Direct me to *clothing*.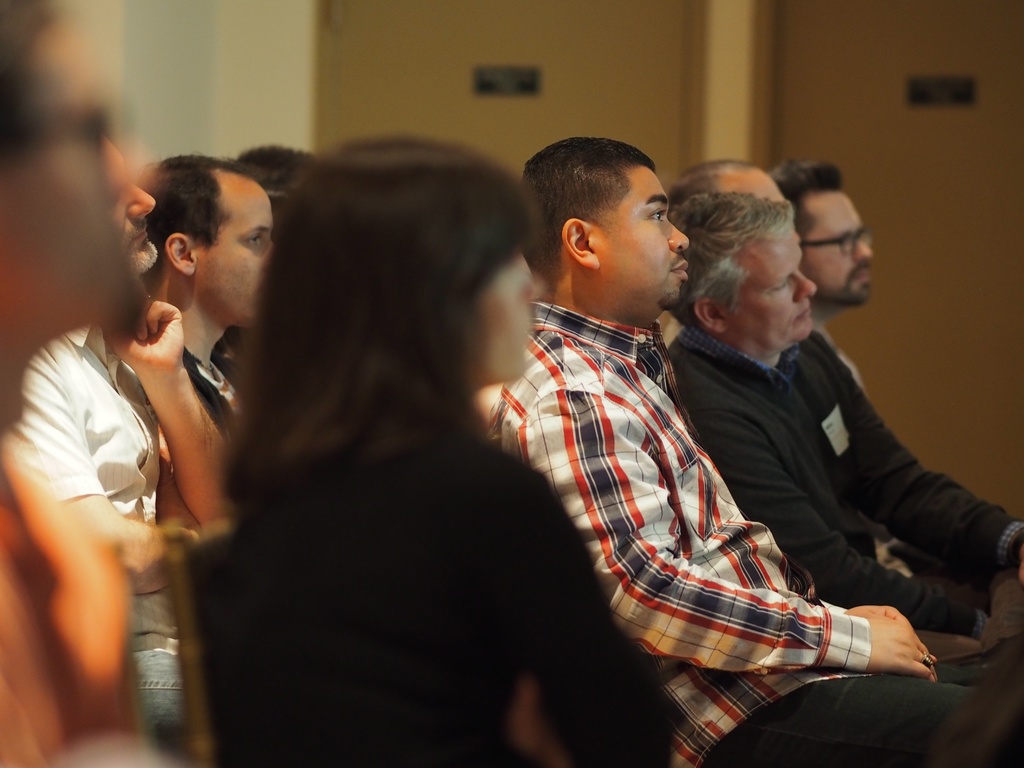
Direction: 0 331 188 742.
